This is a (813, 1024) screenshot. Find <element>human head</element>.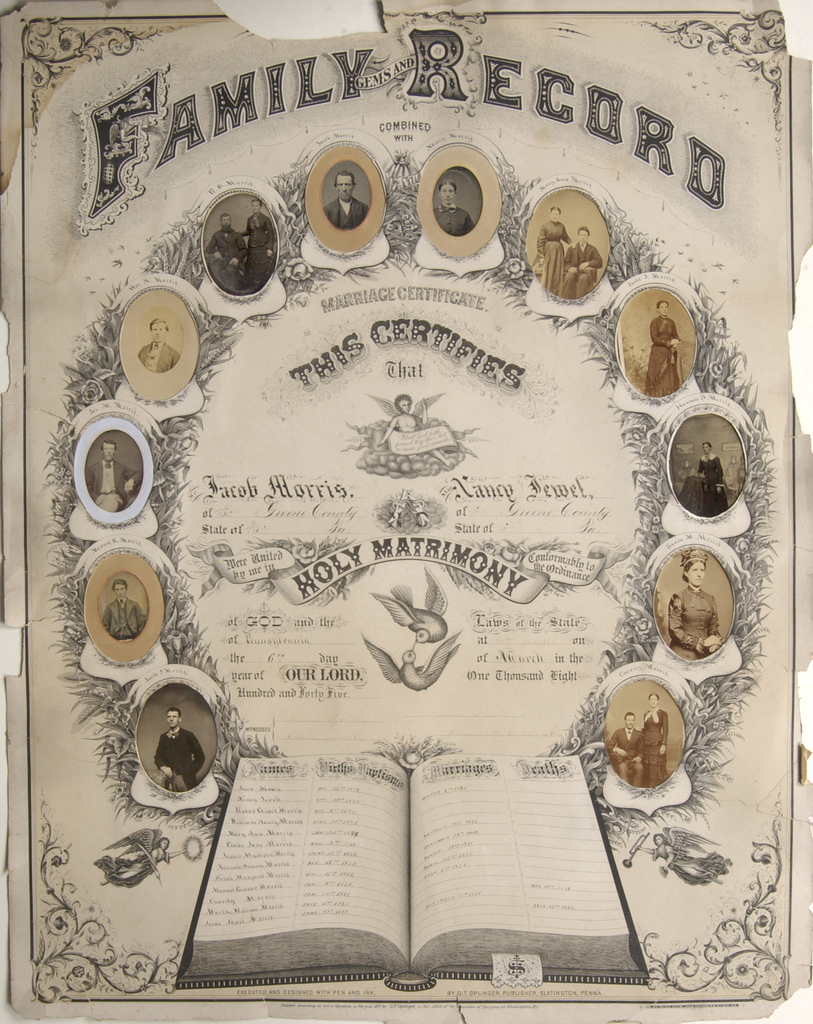
Bounding box: 165,706,179,727.
